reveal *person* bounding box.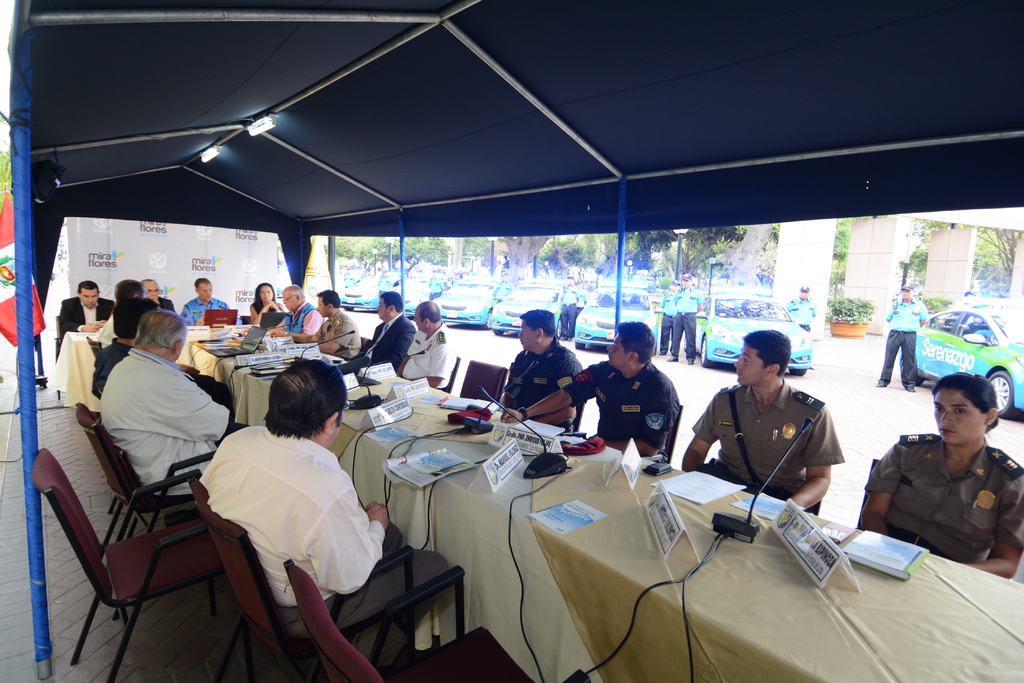
Revealed: x1=189 y1=356 x2=448 y2=672.
